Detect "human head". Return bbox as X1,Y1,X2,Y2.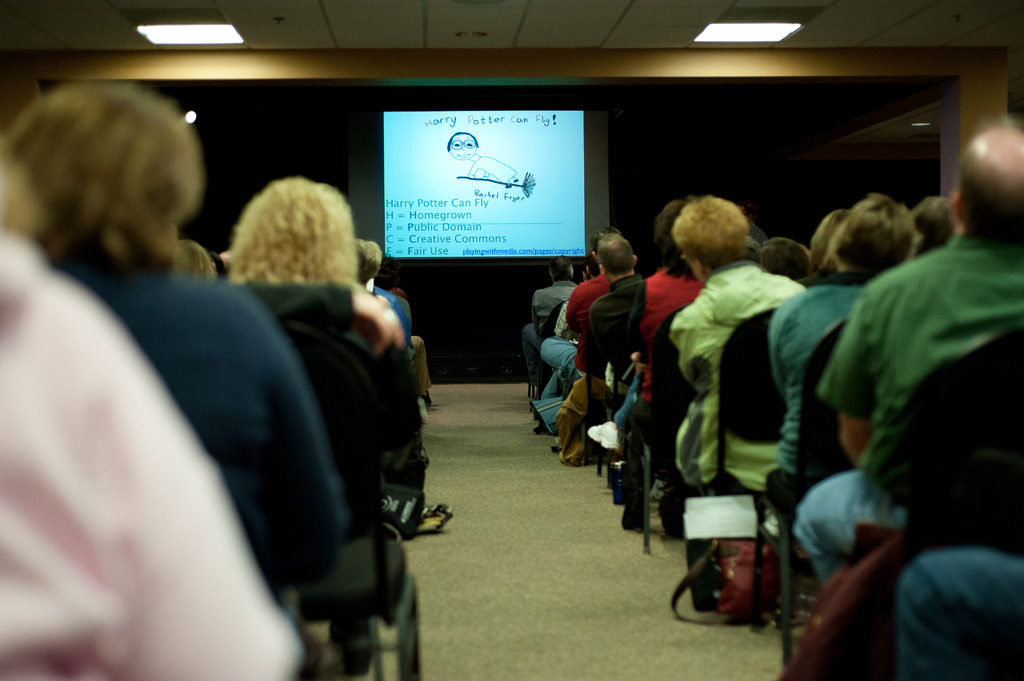
367,240,382,281.
